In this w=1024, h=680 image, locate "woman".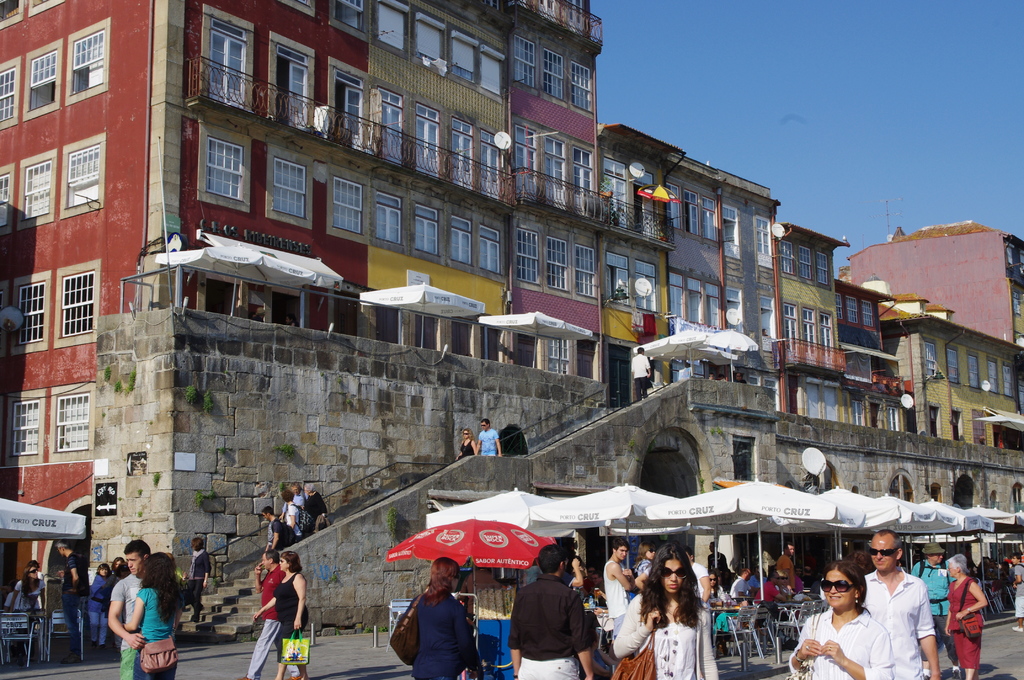
Bounding box: {"x1": 412, "y1": 558, "x2": 477, "y2": 679}.
